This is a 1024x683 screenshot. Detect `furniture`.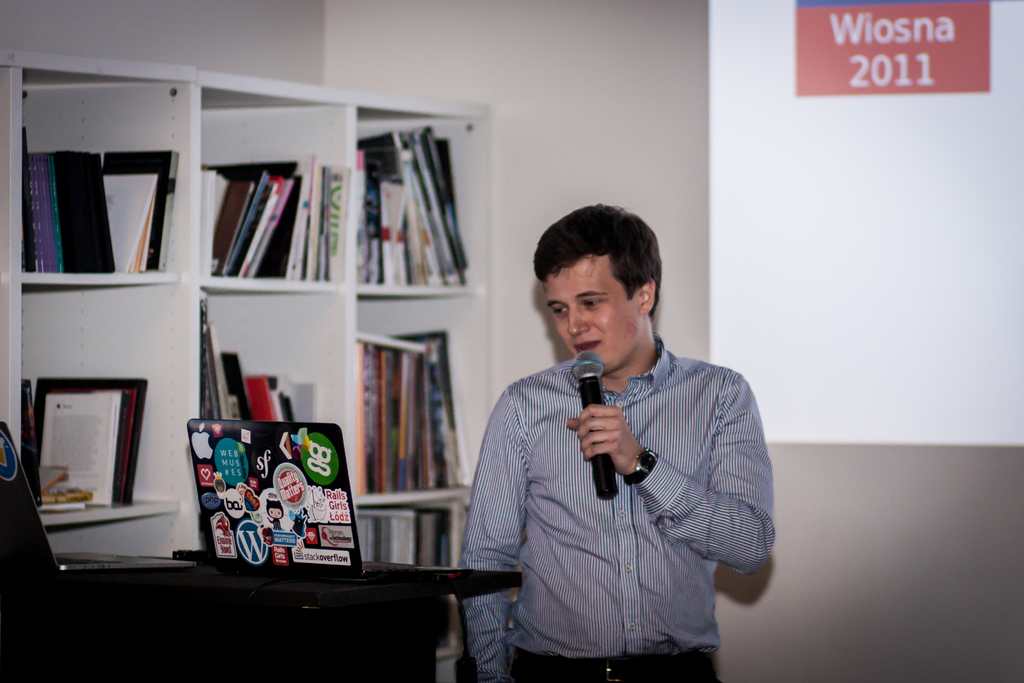
{"left": 0, "top": 577, "right": 438, "bottom": 682}.
